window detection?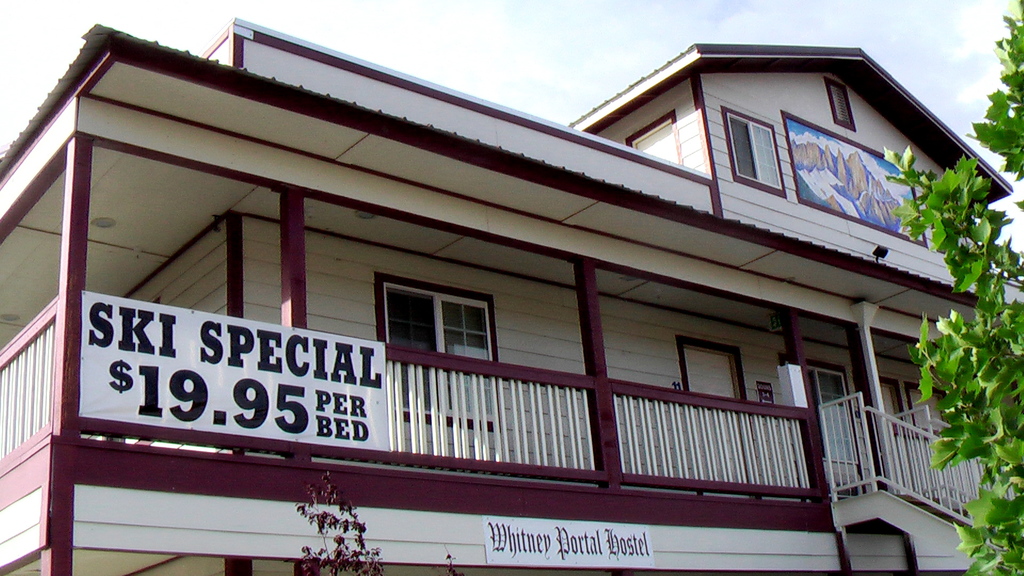
pyautogui.locateOnScreen(376, 278, 498, 365)
